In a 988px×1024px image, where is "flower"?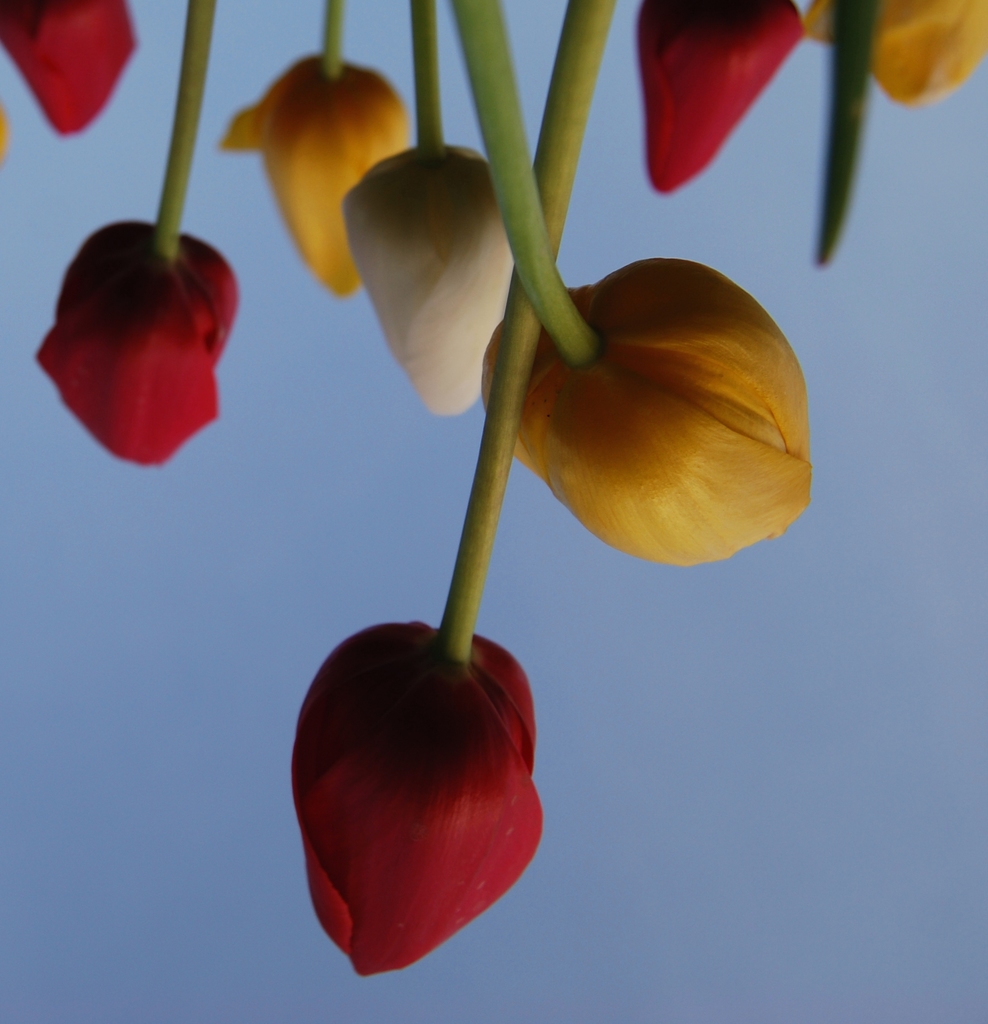
[x1=219, y1=49, x2=418, y2=301].
